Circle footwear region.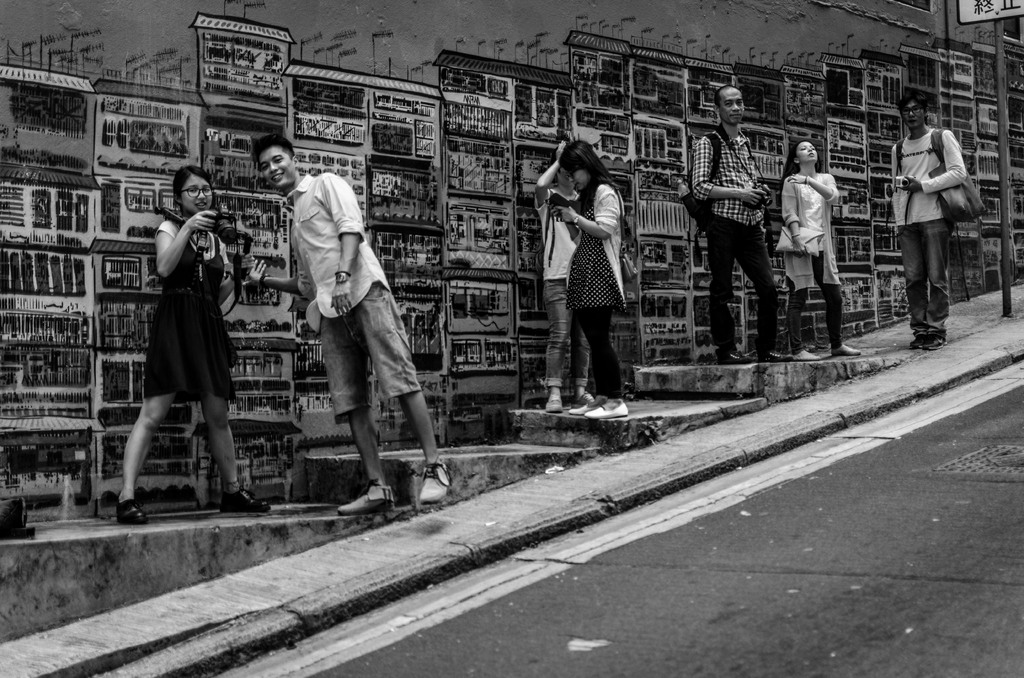
Region: (left=717, top=347, right=756, bottom=368).
